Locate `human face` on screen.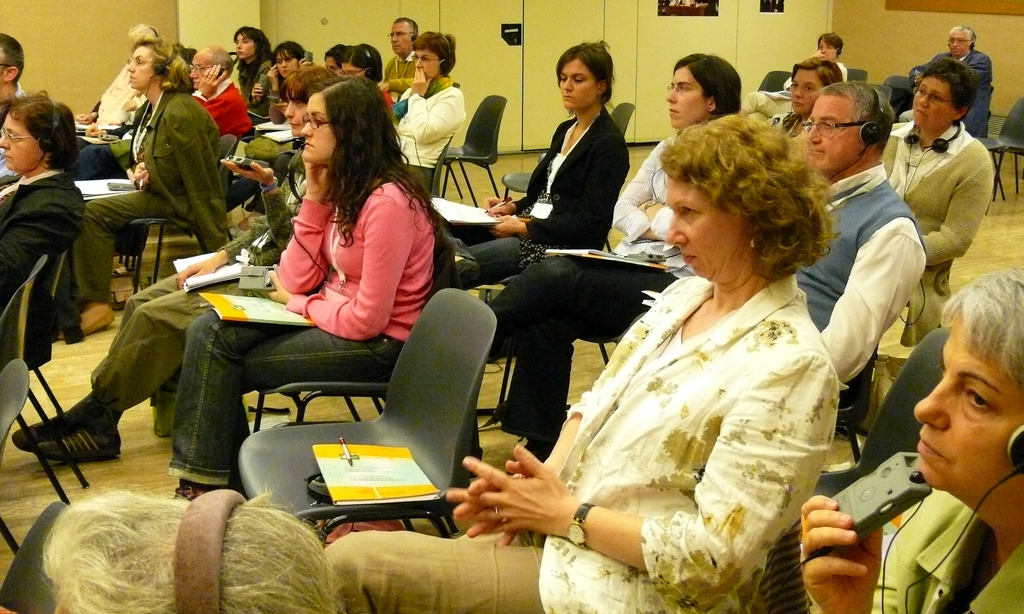
On screen at x1=299 y1=91 x2=341 y2=162.
